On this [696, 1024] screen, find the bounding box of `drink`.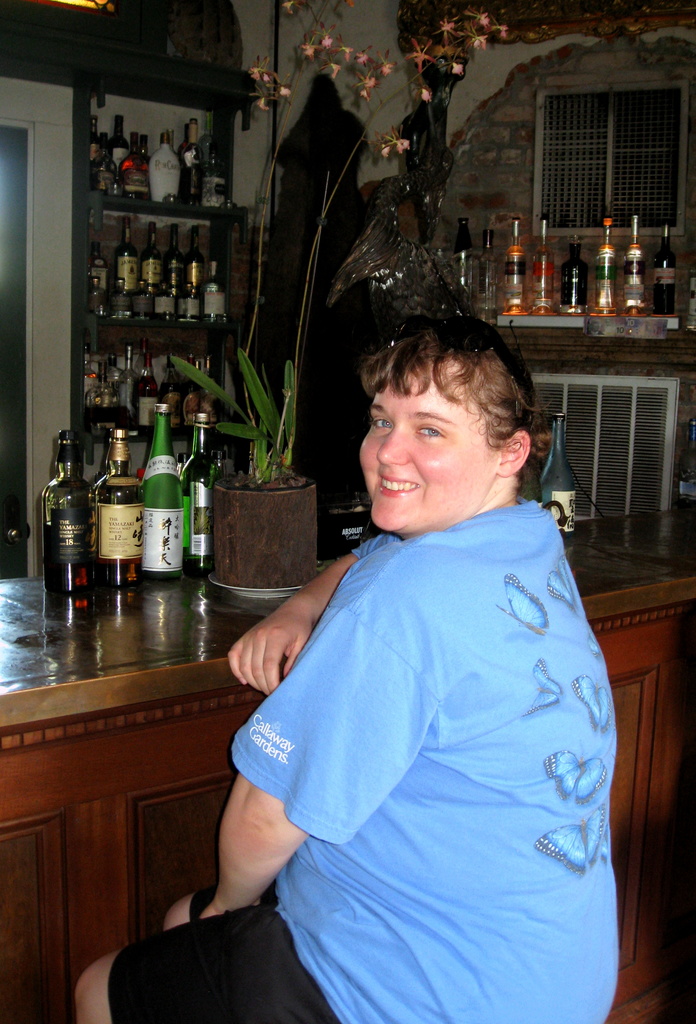
Bounding box: 149/132/179/200.
